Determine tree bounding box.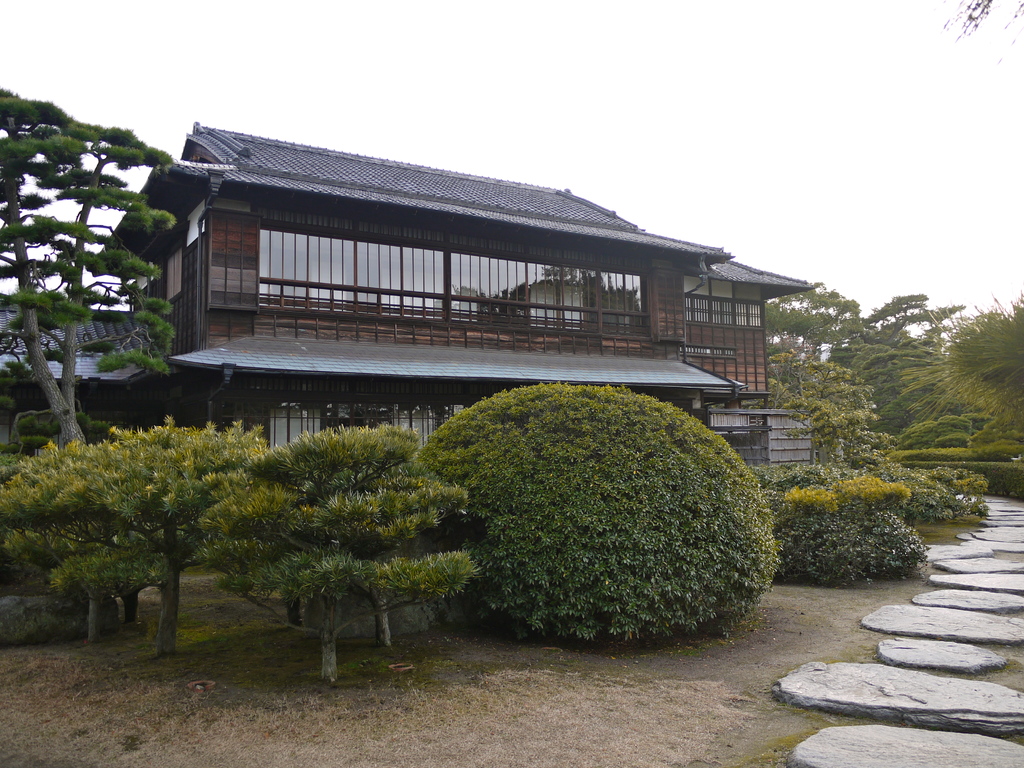
Determined: 903:296:1023:431.
